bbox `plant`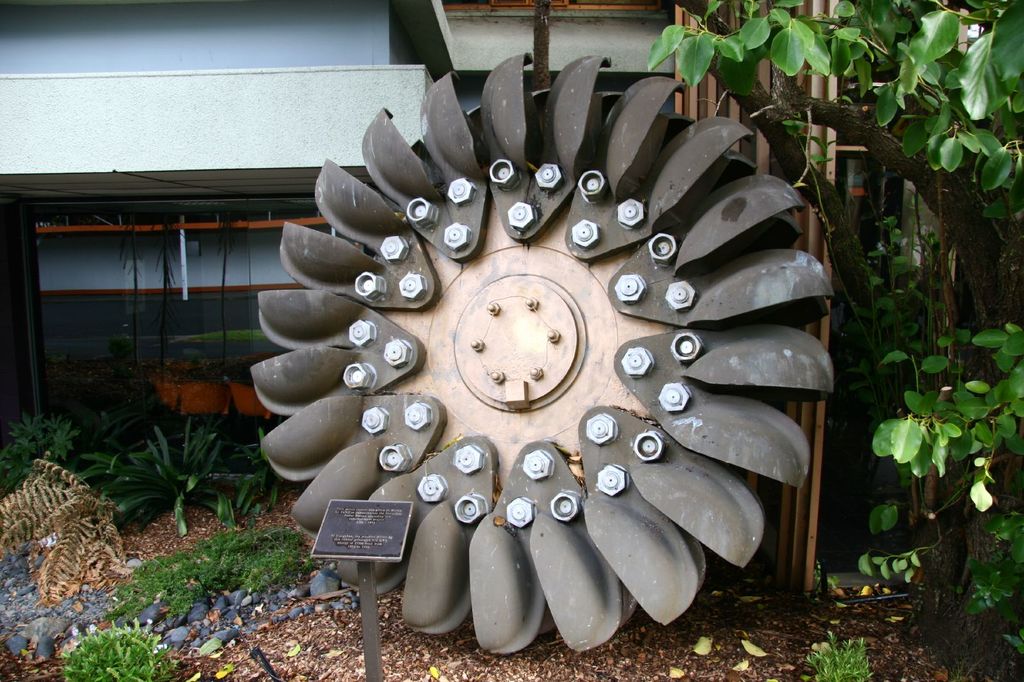
<region>0, 419, 79, 491</region>
